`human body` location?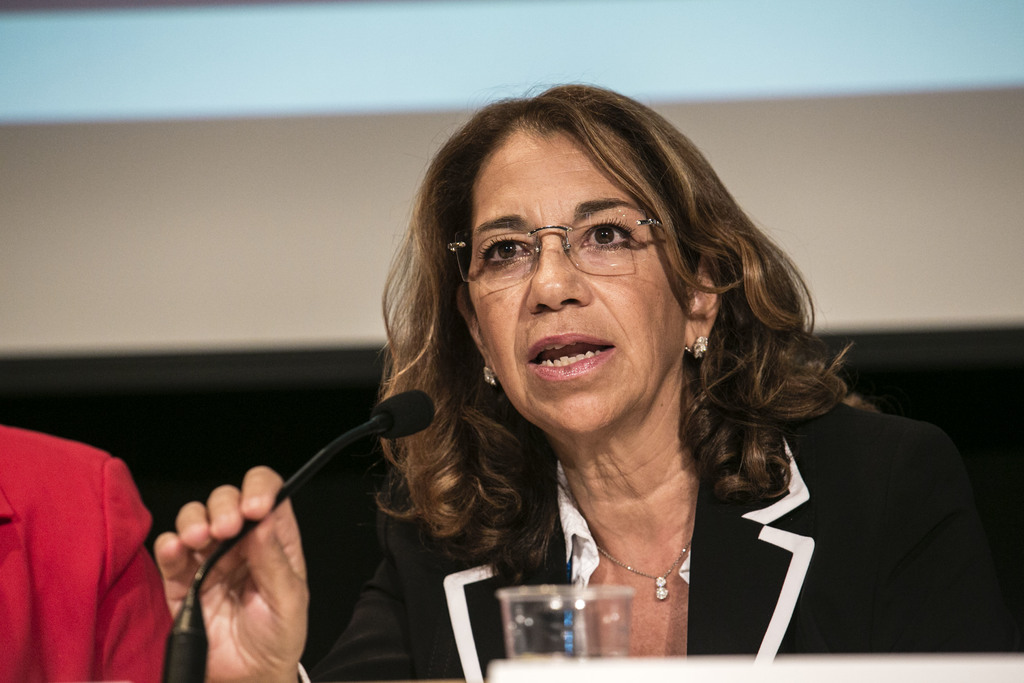
152, 78, 1020, 682
